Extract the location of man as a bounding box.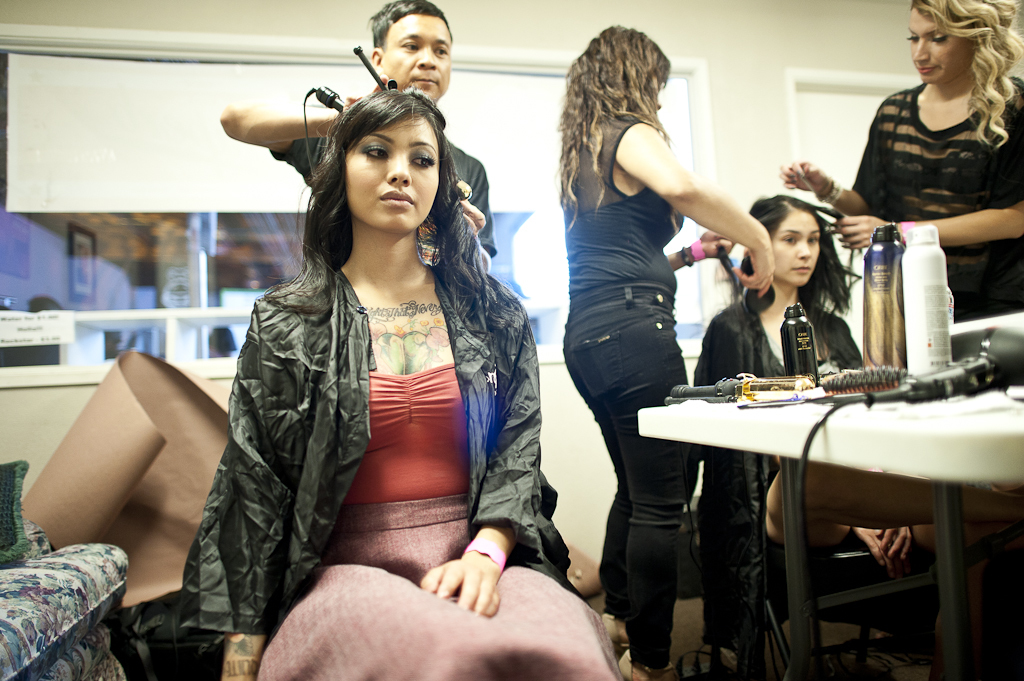
bbox(216, 0, 498, 255).
